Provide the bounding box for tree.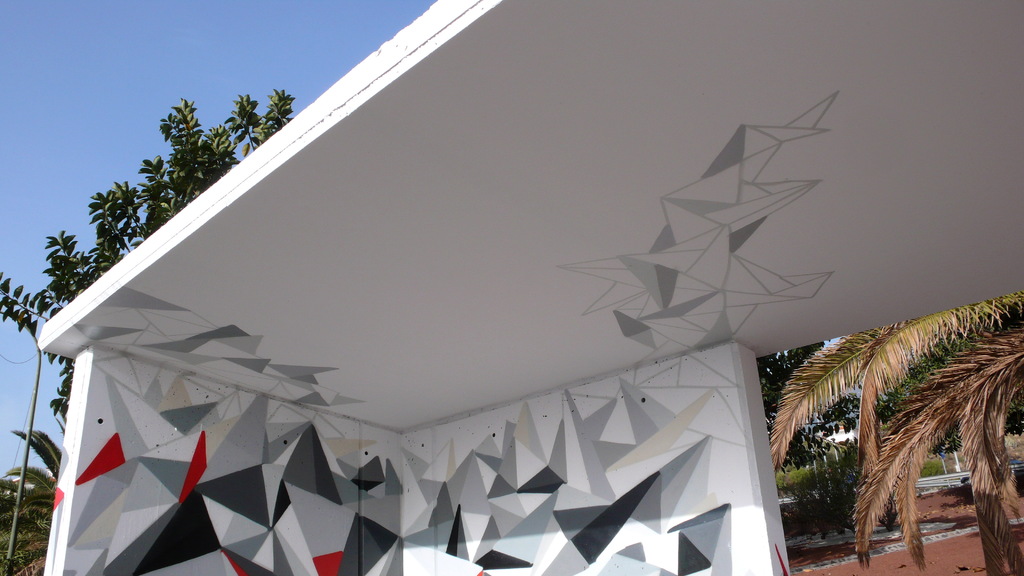
crop(758, 284, 1023, 575).
